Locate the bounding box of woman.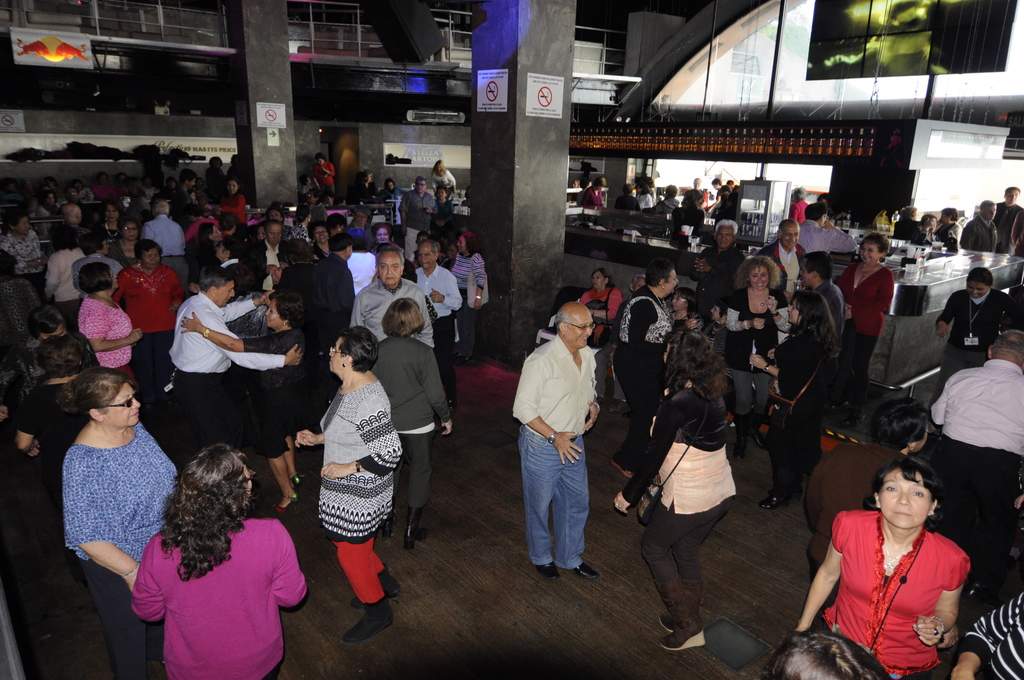
Bounding box: locate(180, 288, 319, 515).
